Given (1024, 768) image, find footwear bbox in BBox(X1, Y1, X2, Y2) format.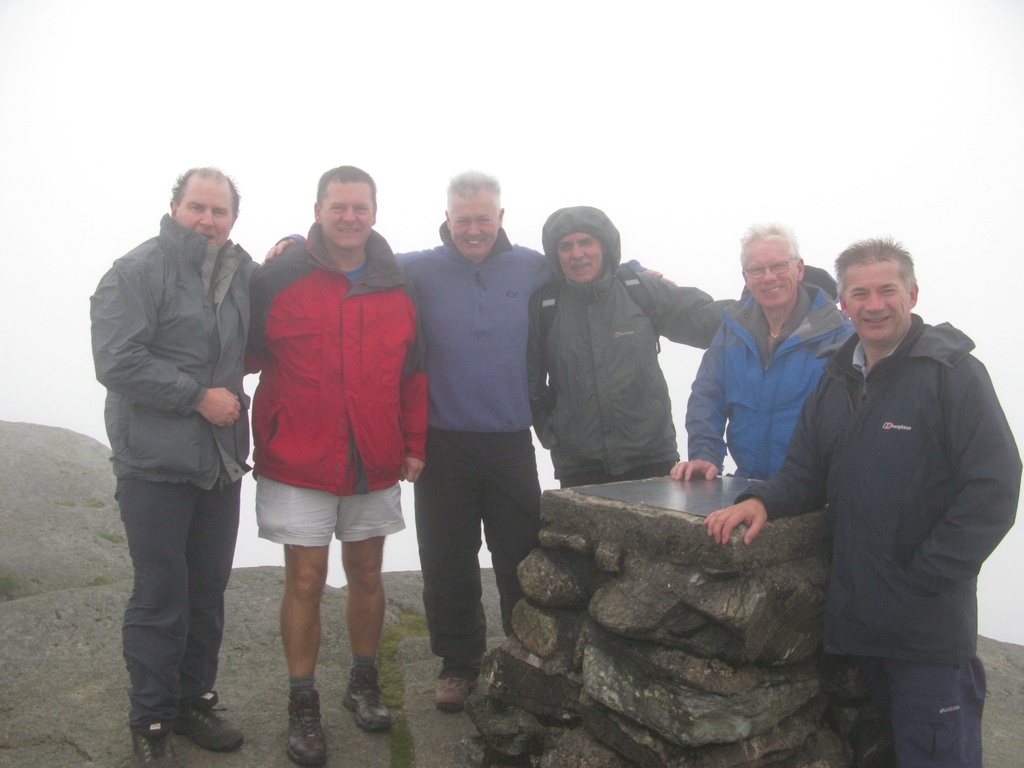
BBox(289, 688, 327, 765).
